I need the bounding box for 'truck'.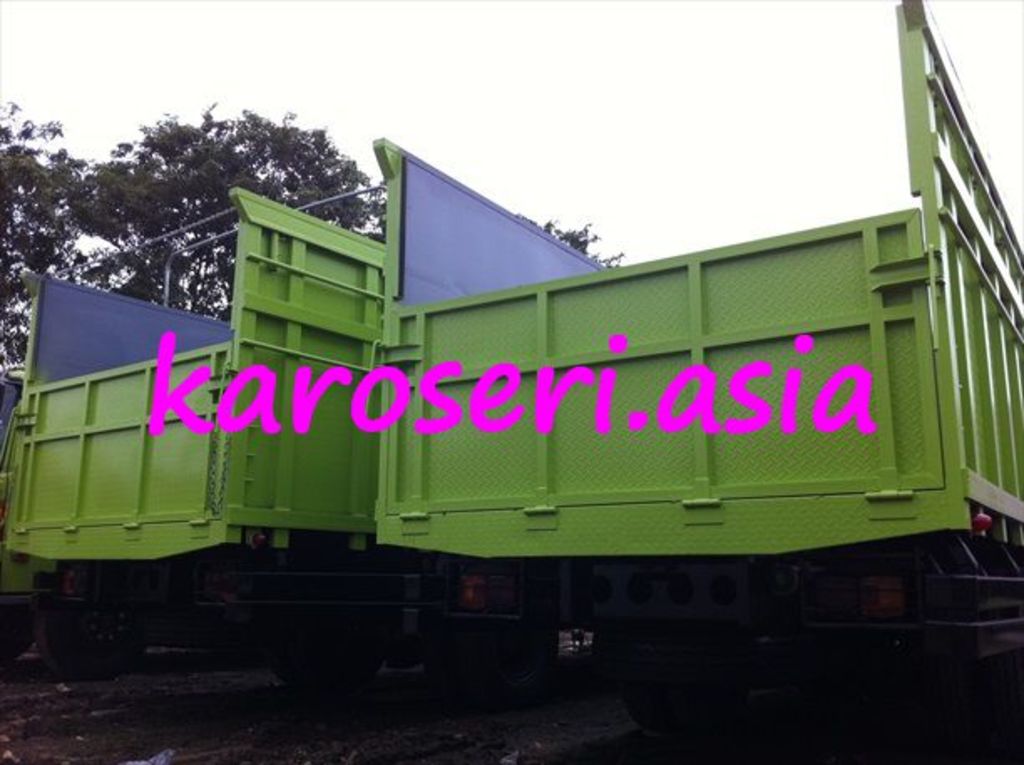
Here it is: x1=0 y1=187 x2=387 y2=683.
